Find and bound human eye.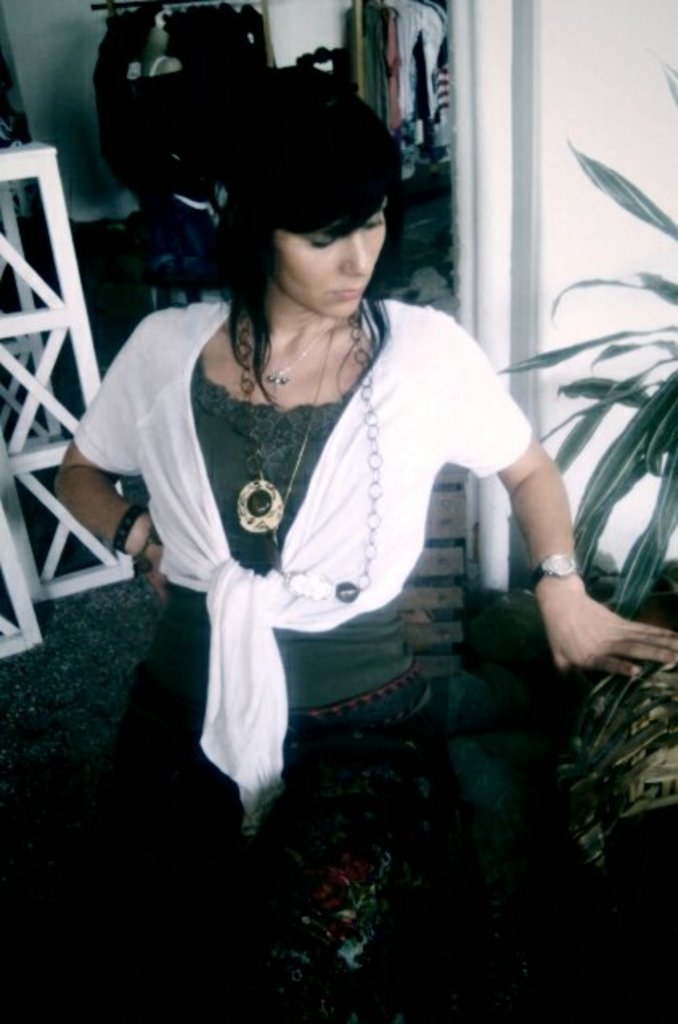
Bound: pyautogui.locateOnScreen(365, 211, 386, 233).
